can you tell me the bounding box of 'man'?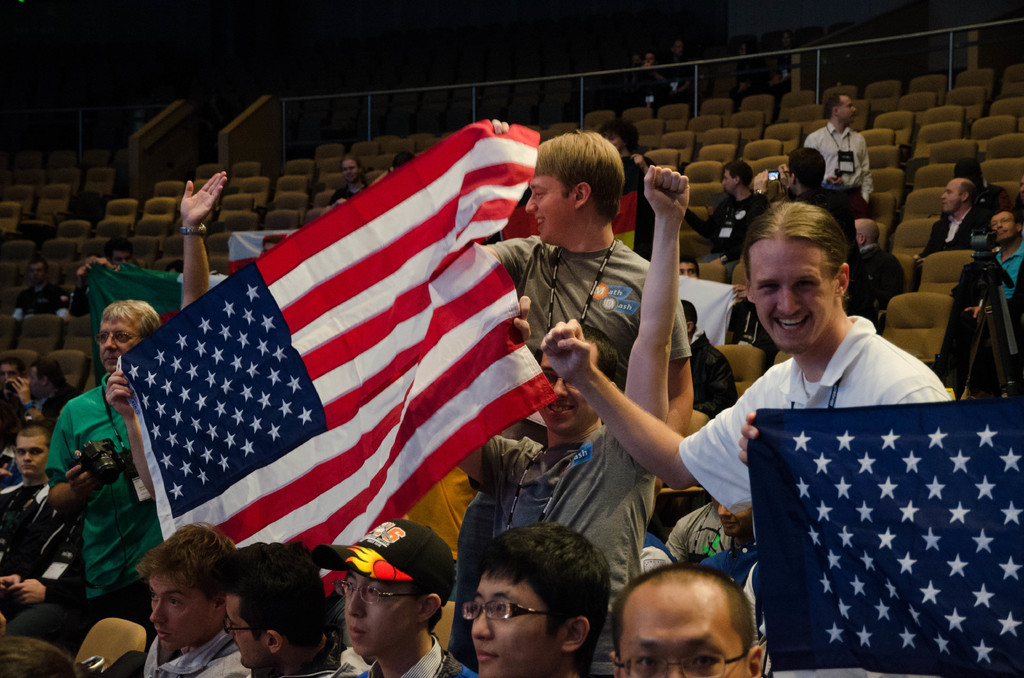
(left=0, top=428, right=89, bottom=668).
